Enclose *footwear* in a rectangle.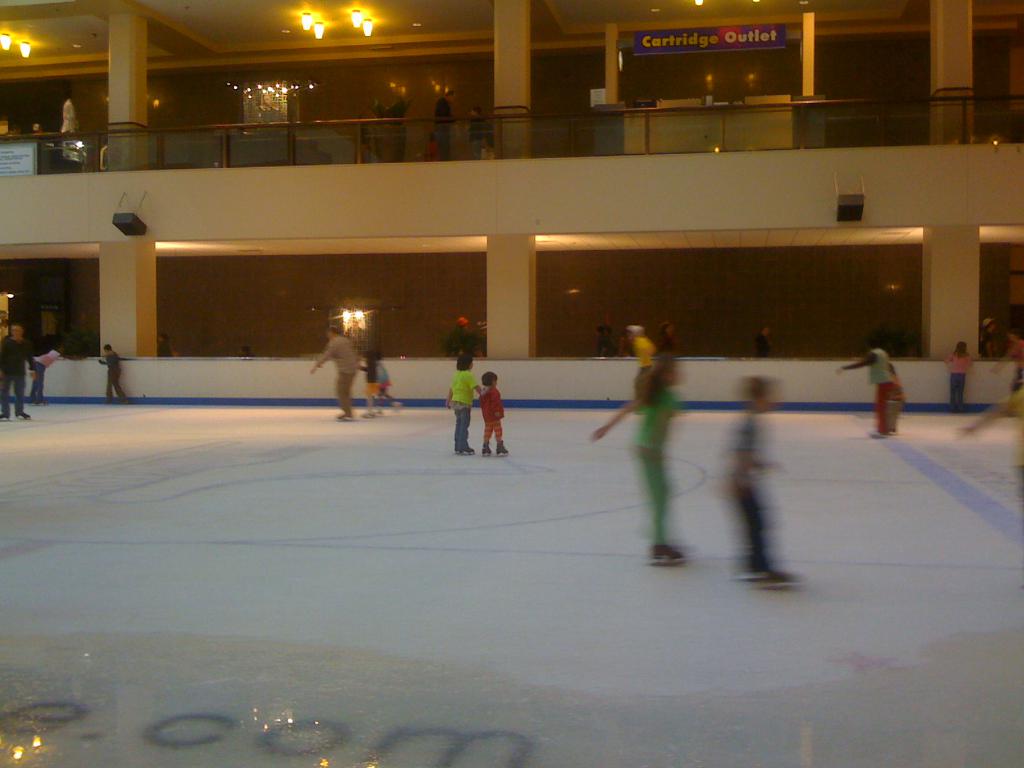
(335,414,351,426).
